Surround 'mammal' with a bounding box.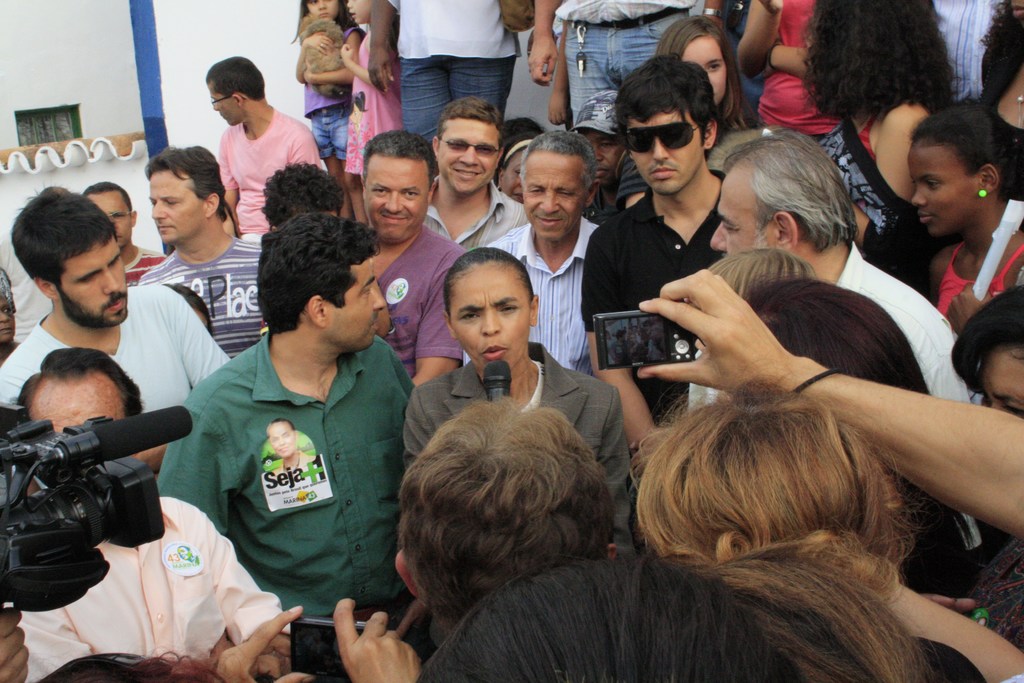
BBox(463, 128, 601, 379).
